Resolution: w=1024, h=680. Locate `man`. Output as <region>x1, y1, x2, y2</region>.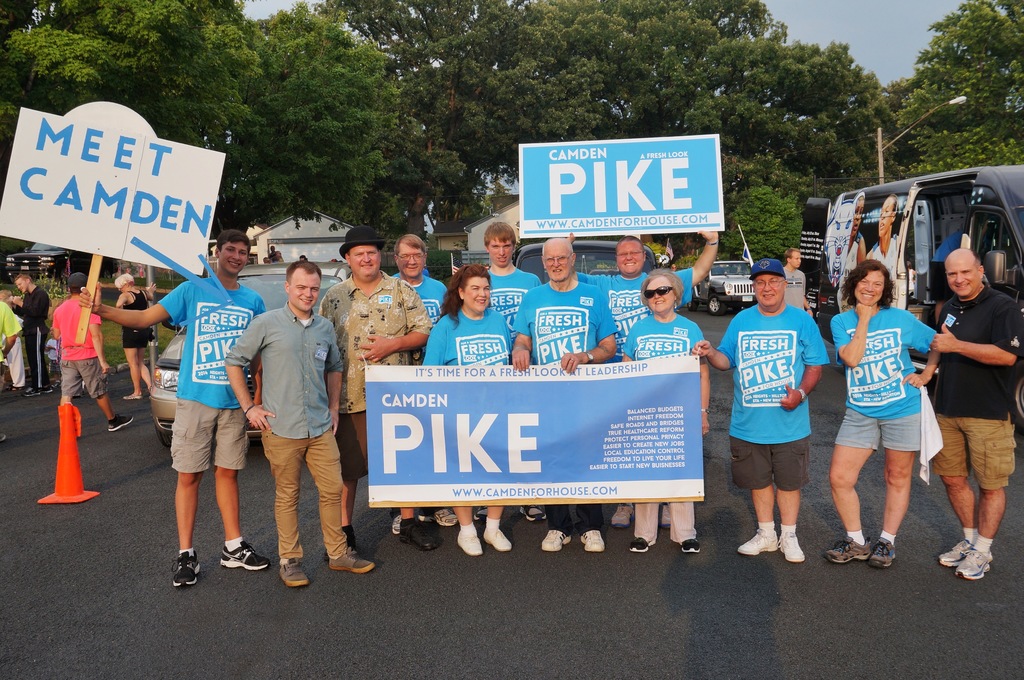
<region>544, 225, 720, 526</region>.
